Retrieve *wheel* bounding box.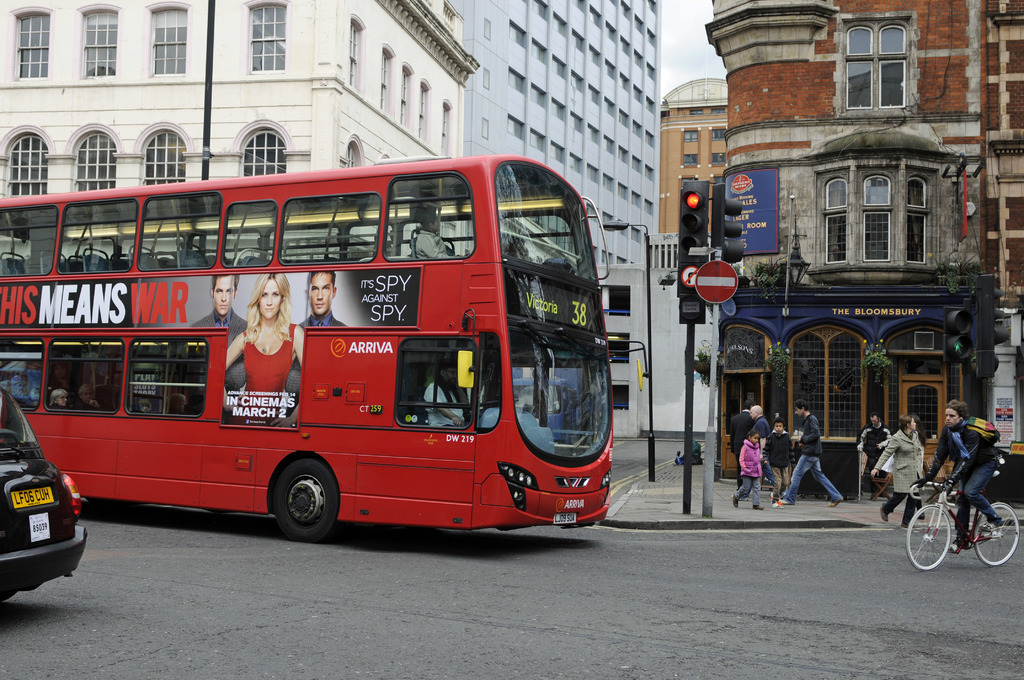
Bounding box: select_region(276, 458, 338, 542).
